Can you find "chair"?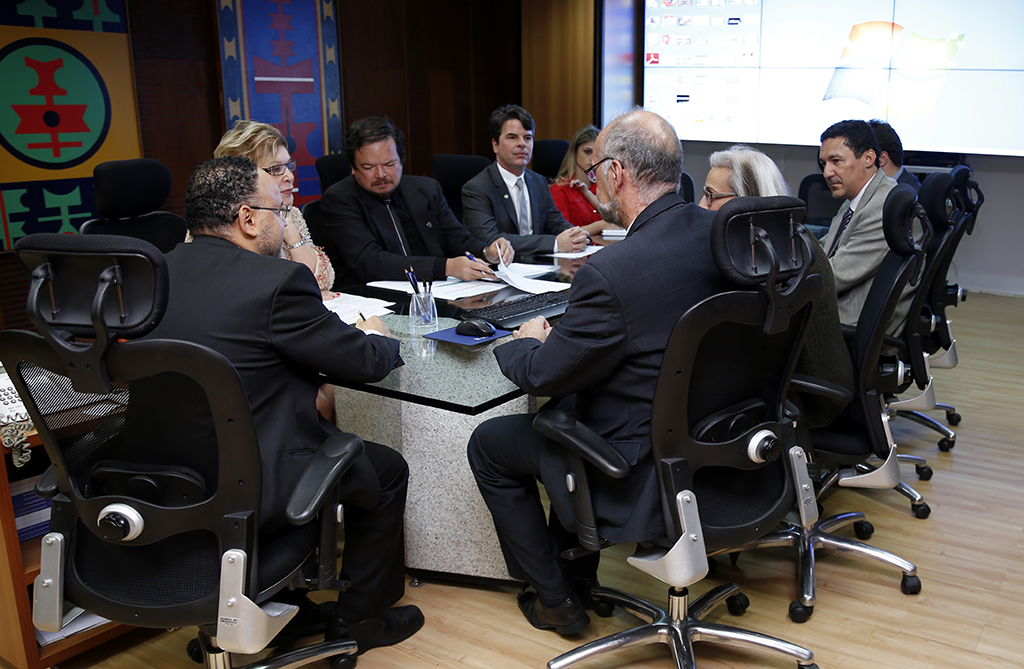
Yes, bounding box: rect(868, 166, 986, 450).
